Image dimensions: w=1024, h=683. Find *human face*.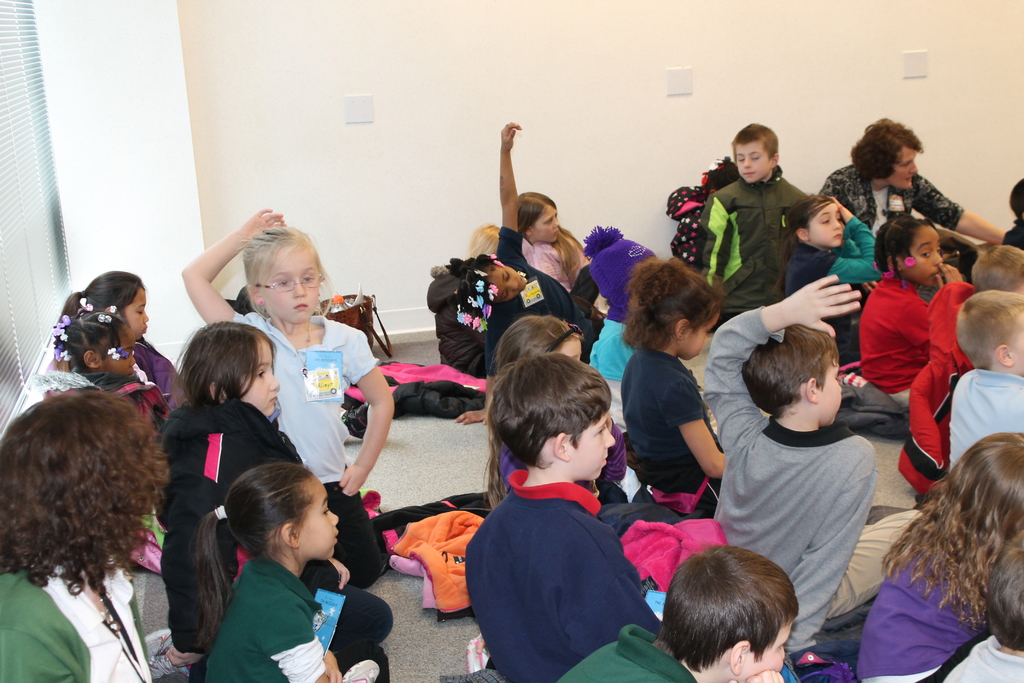
crop(492, 268, 528, 305).
